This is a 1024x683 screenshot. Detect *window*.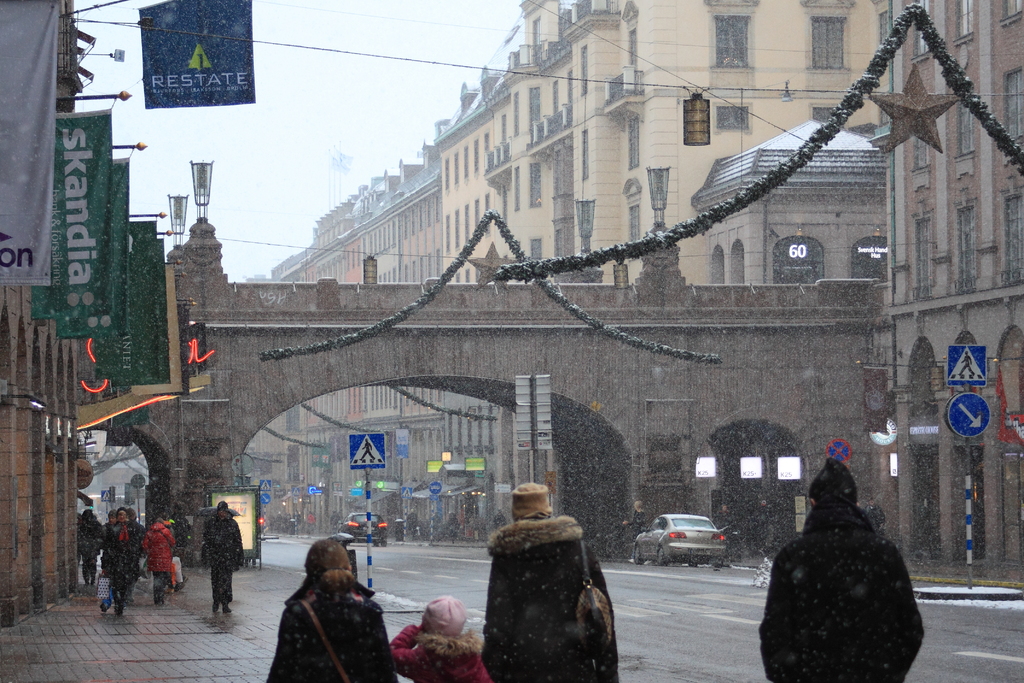
(x1=910, y1=216, x2=934, y2=286).
